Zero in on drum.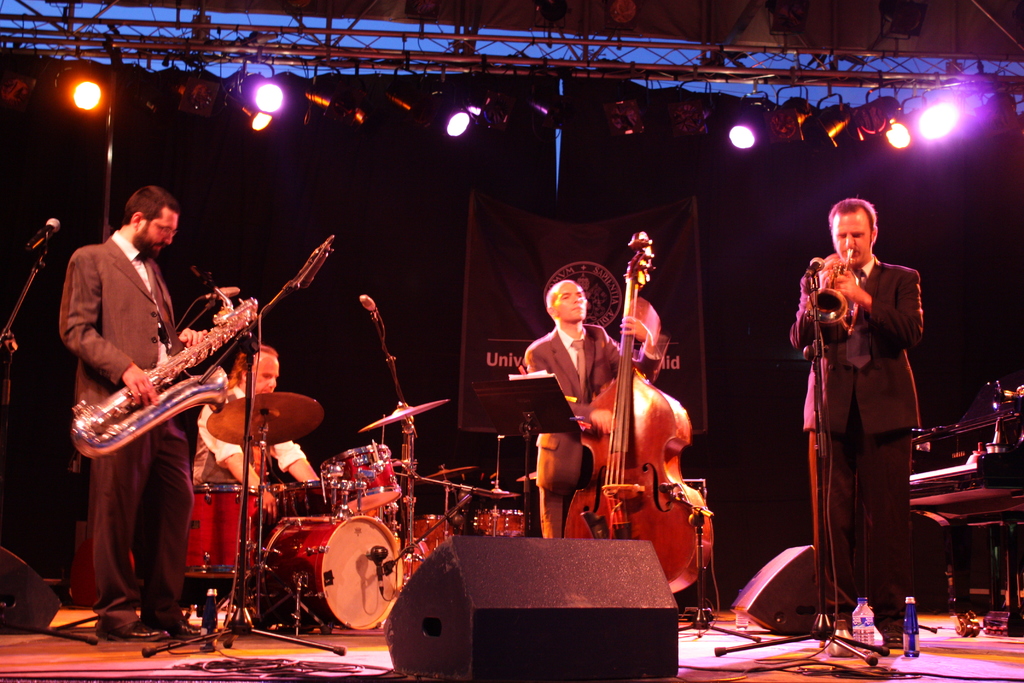
Zeroed in: <box>411,515,457,554</box>.
